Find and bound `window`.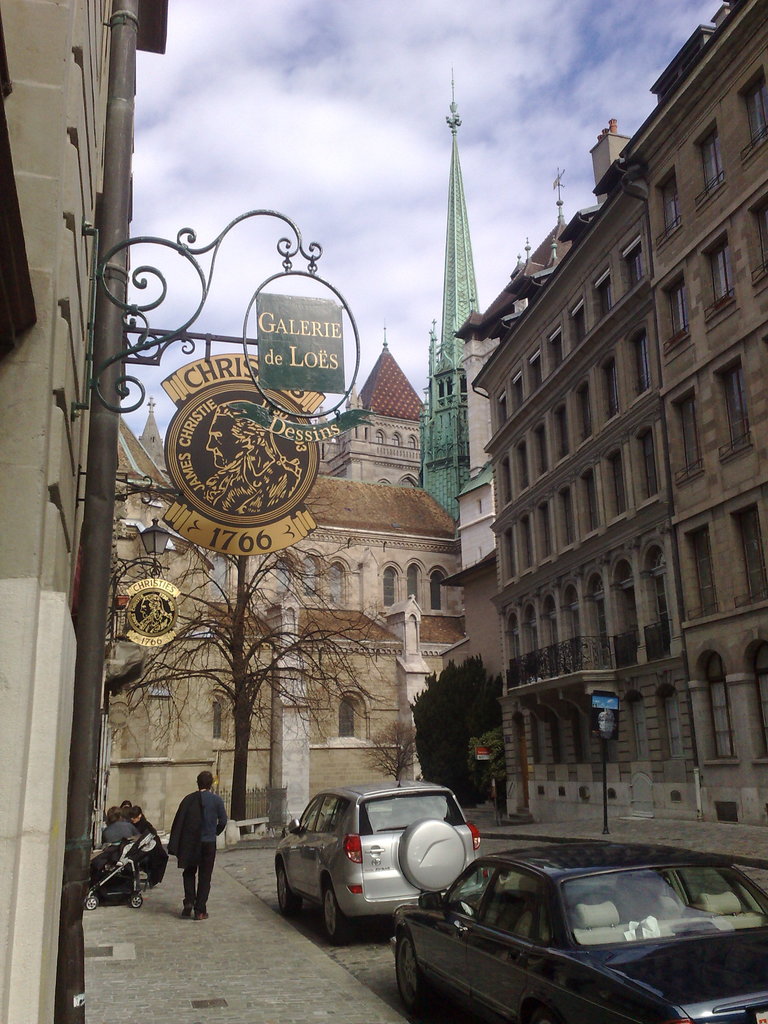
Bound: select_region(323, 680, 367, 739).
